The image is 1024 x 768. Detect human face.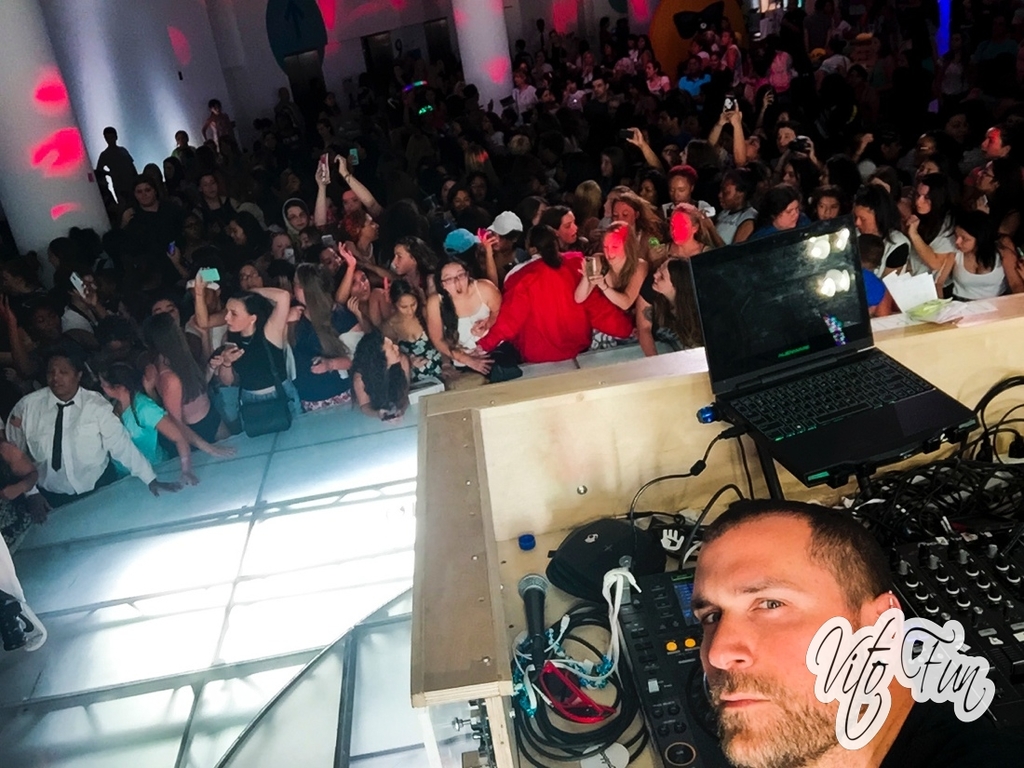
Detection: bbox(397, 294, 415, 317).
